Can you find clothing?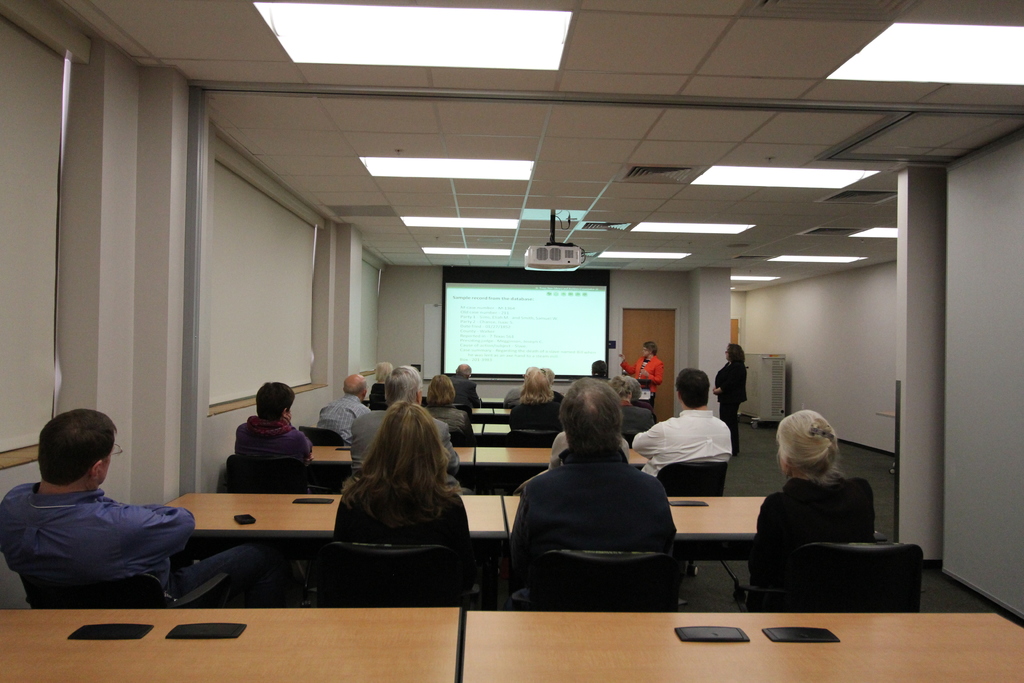
Yes, bounding box: pyautogui.locateOnScreen(618, 358, 660, 400).
